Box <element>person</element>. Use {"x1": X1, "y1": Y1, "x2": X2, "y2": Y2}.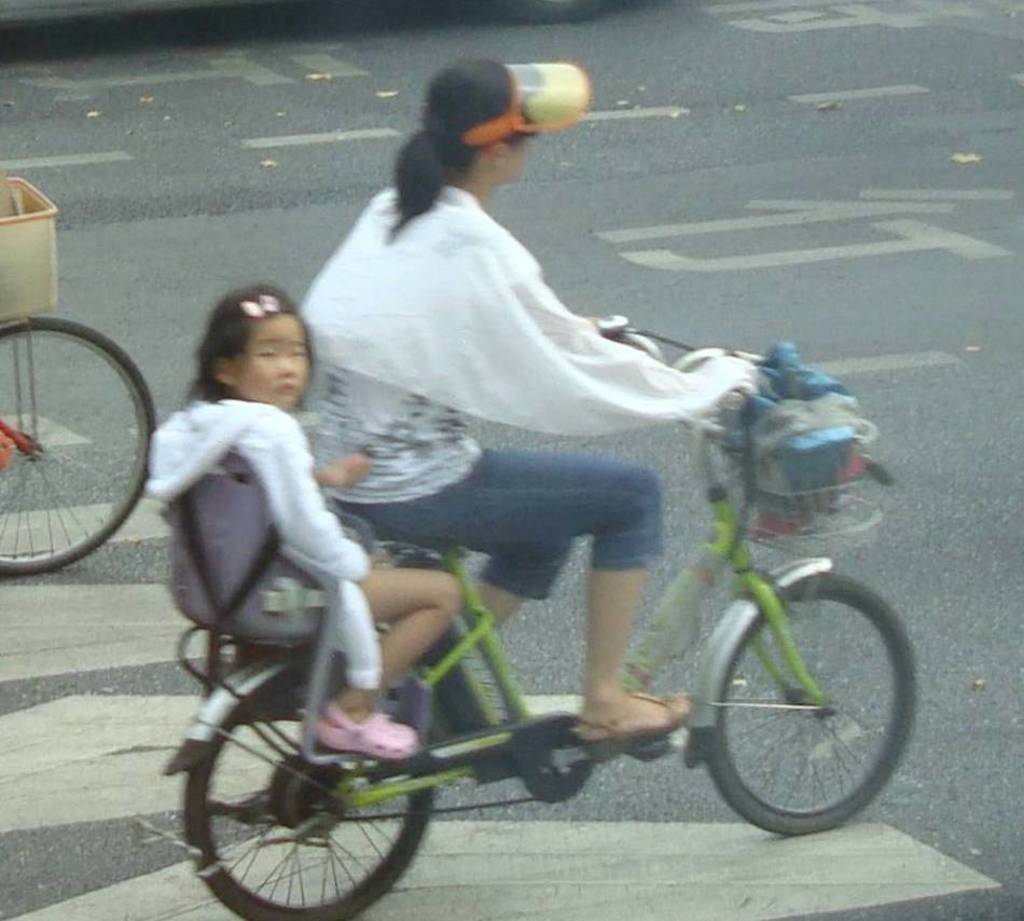
{"x1": 283, "y1": 44, "x2": 751, "y2": 669}.
